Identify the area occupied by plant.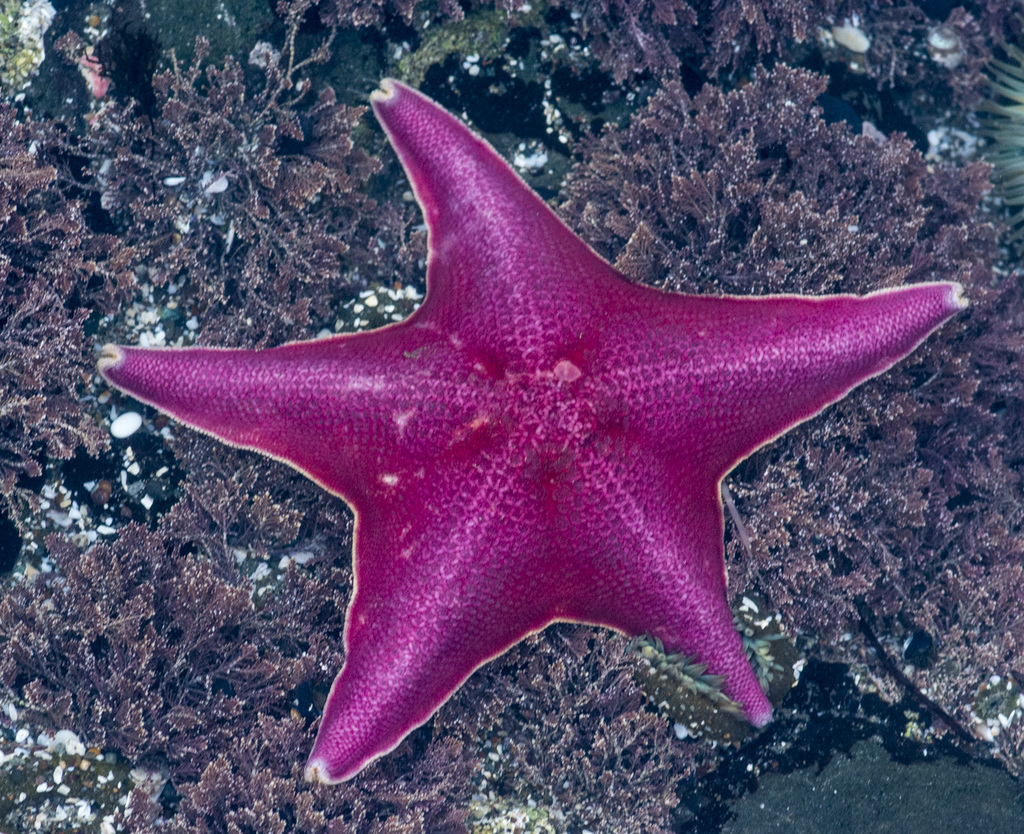
Area: rect(352, 626, 743, 833).
